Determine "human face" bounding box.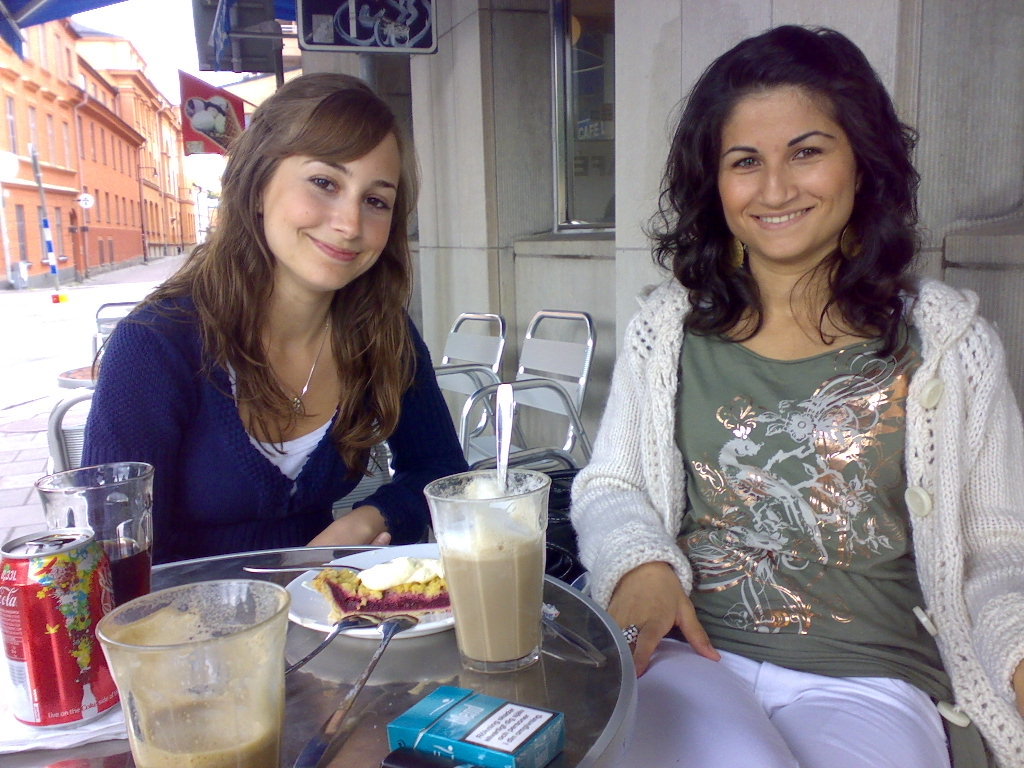
Determined: bbox=[258, 131, 402, 291].
